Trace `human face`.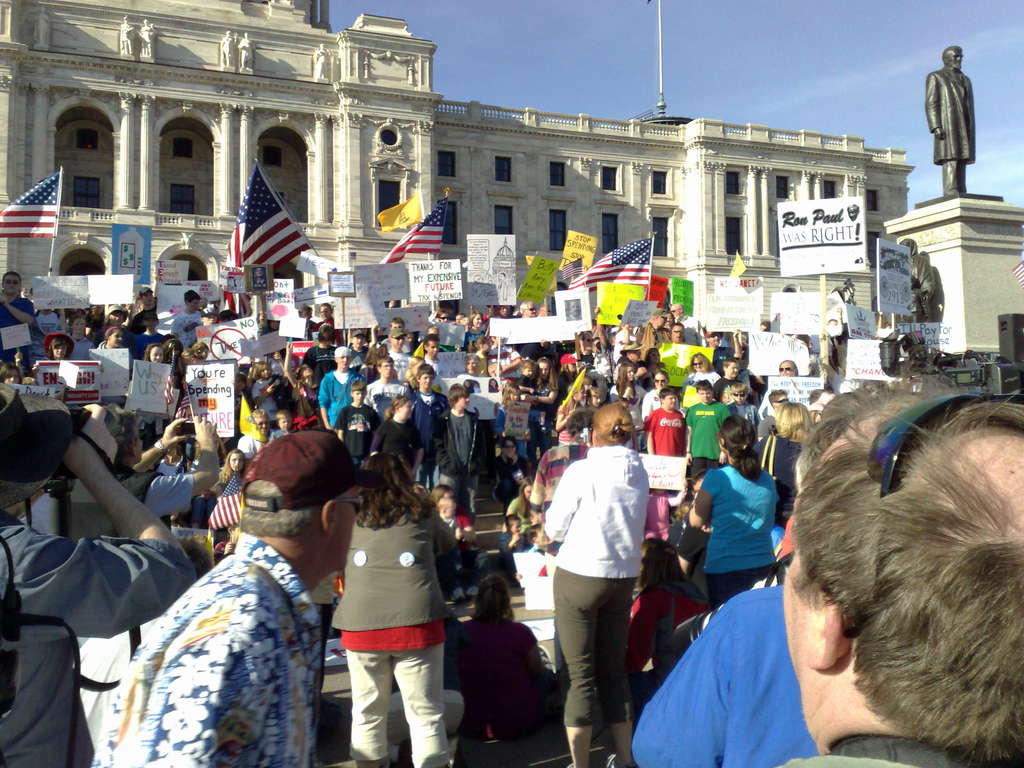
Traced to x1=664 y1=394 x2=678 y2=410.
